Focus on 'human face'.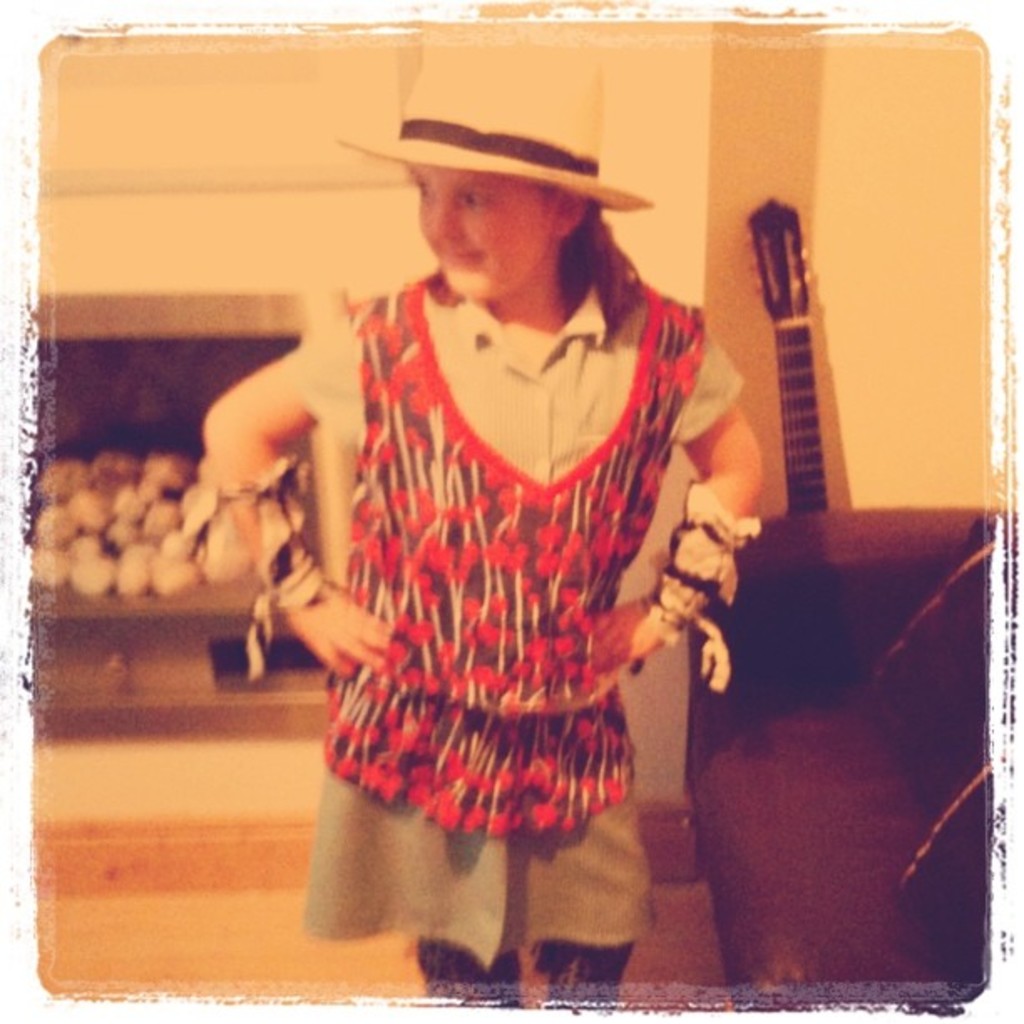
Focused at Rect(415, 161, 554, 300).
